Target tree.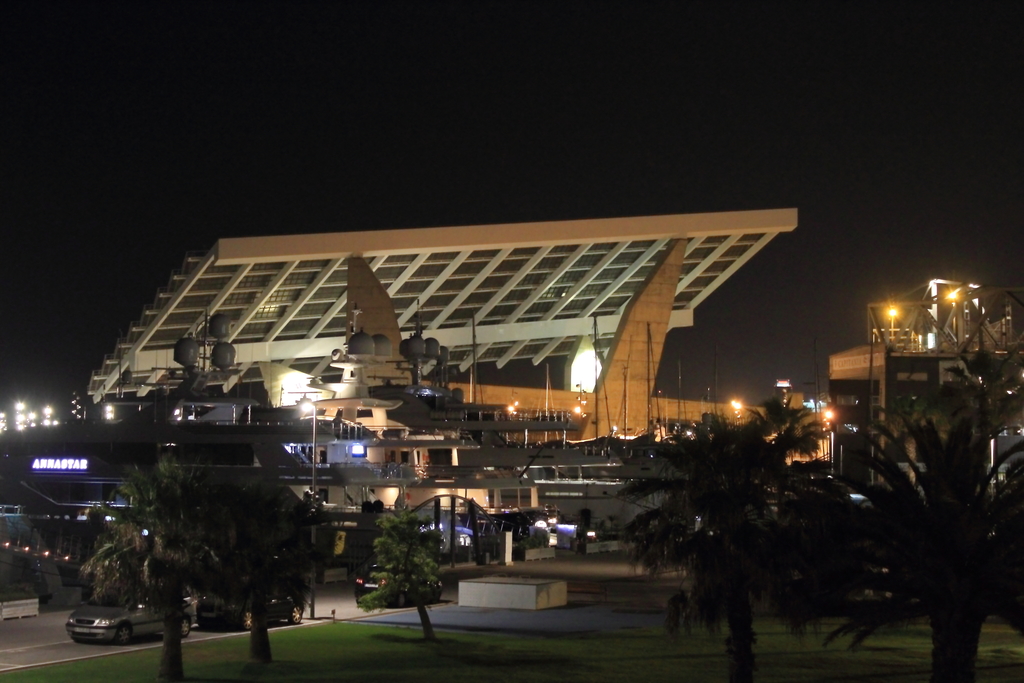
Target region: crop(846, 390, 1014, 682).
